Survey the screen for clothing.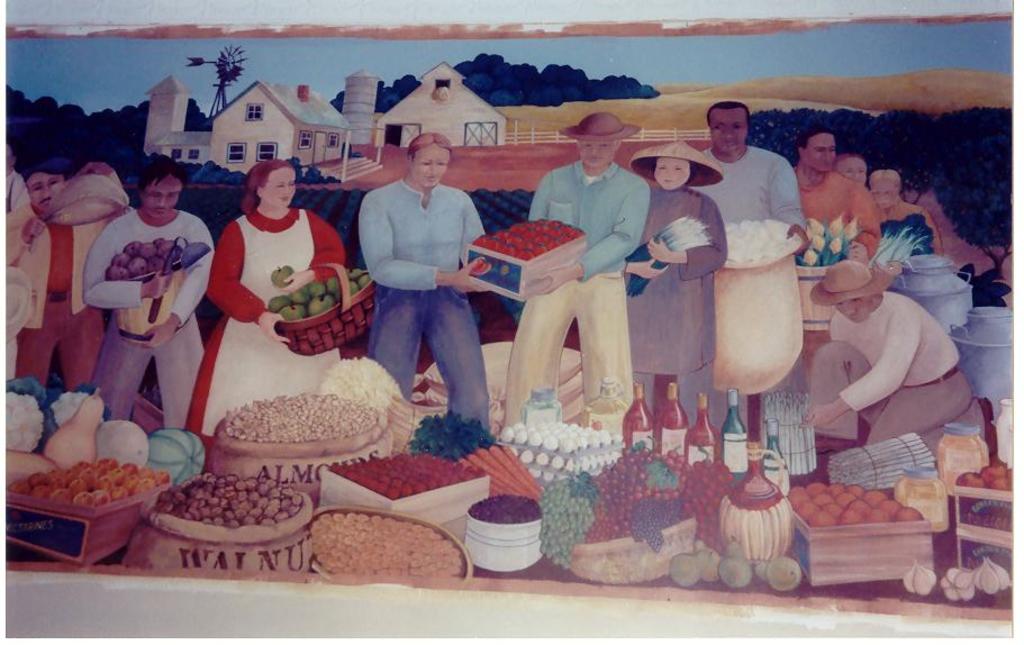
Survey found: (x1=706, y1=146, x2=808, y2=231).
